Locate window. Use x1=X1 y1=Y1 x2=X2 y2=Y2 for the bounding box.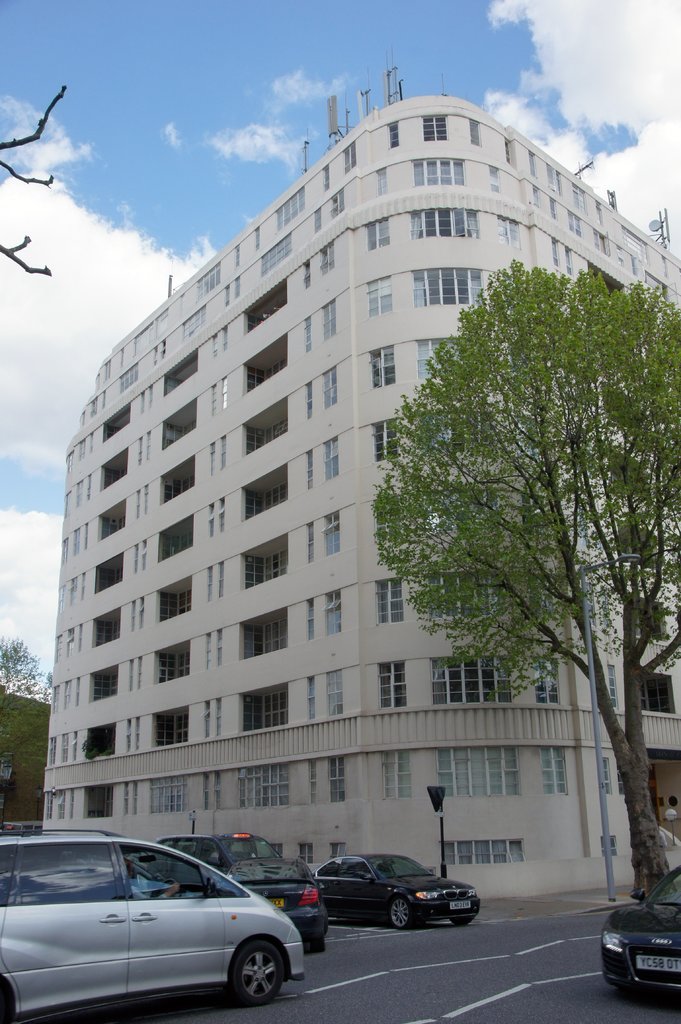
x1=351 y1=209 x2=392 y2=255.
